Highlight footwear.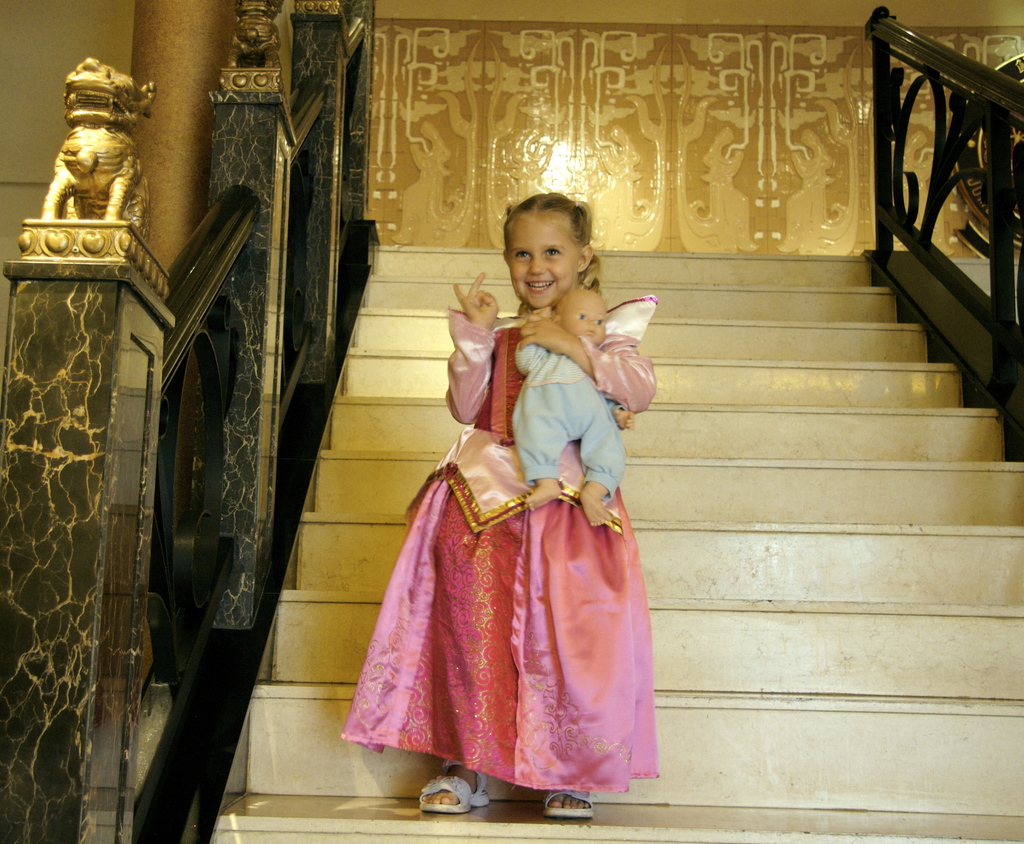
Highlighted region: BBox(417, 764, 489, 813).
